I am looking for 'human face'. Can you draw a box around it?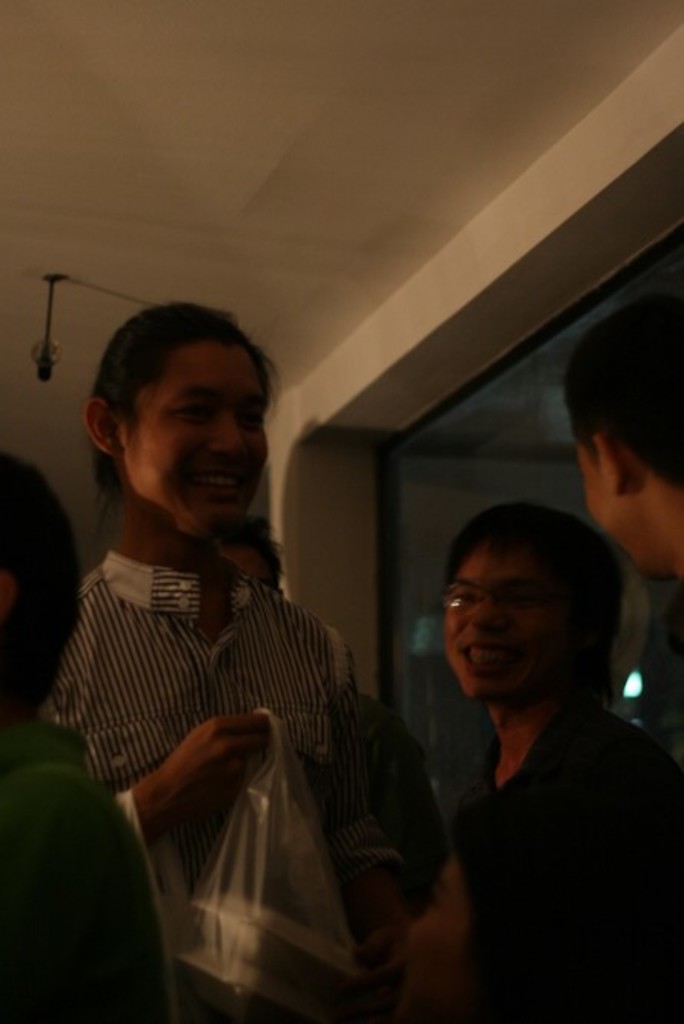
Sure, the bounding box is Rect(120, 344, 267, 534).
